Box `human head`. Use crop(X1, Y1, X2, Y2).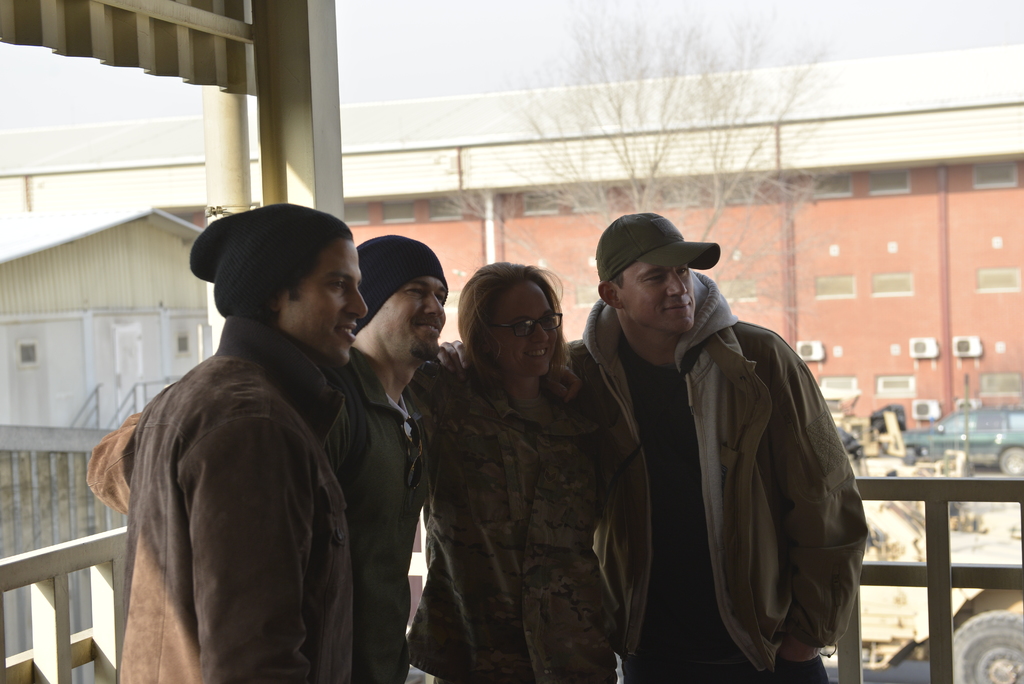
crop(594, 208, 696, 339).
